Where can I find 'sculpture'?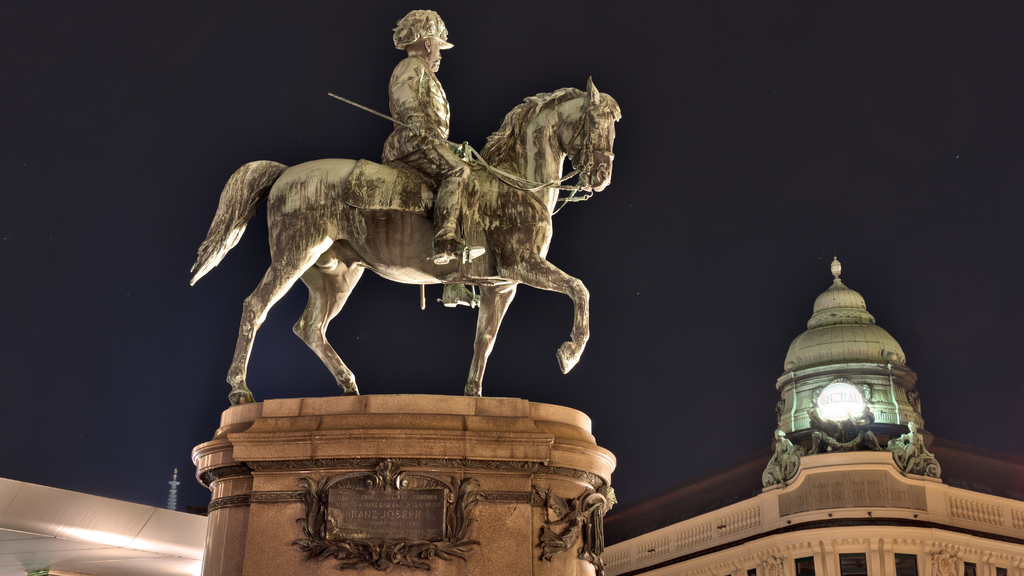
You can find it at (x1=898, y1=424, x2=935, y2=483).
